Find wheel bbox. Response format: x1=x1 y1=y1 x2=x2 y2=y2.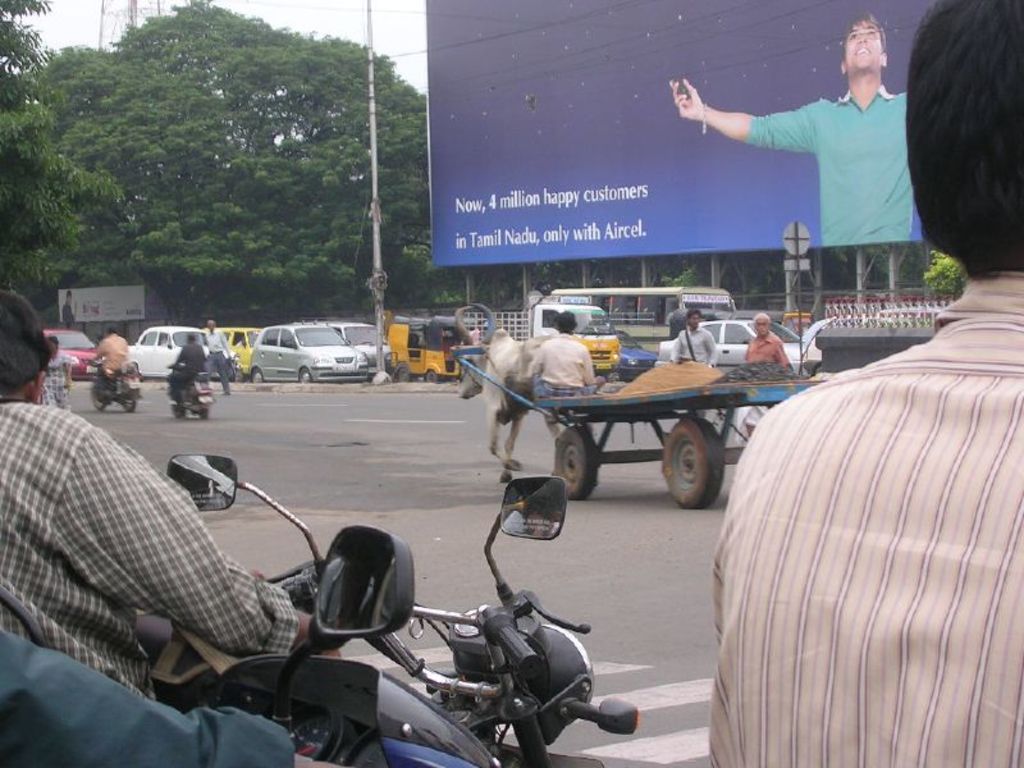
x1=296 y1=367 x2=312 y2=384.
